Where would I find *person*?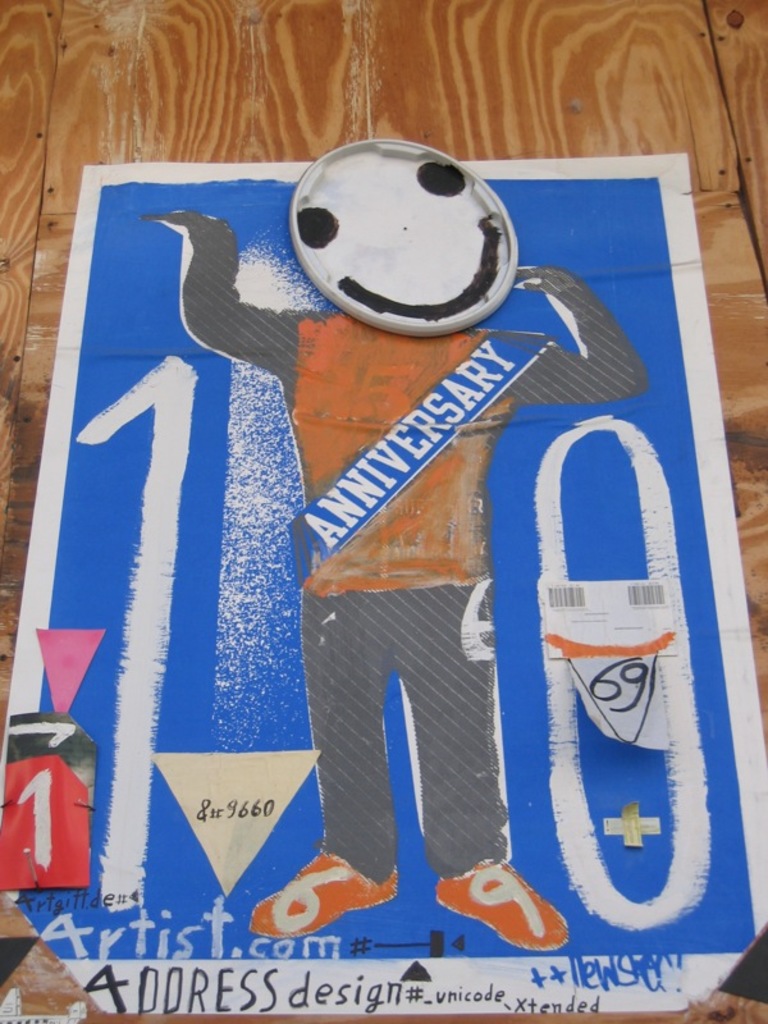
At crop(141, 140, 652, 957).
